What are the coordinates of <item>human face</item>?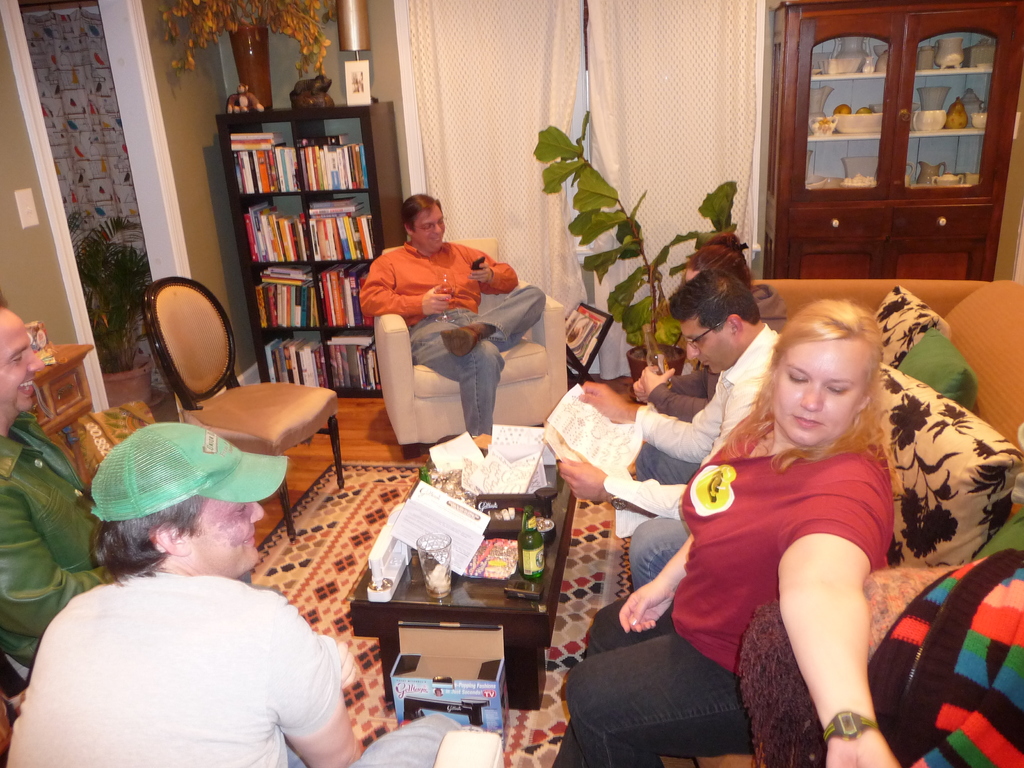
region(0, 312, 35, 416).
